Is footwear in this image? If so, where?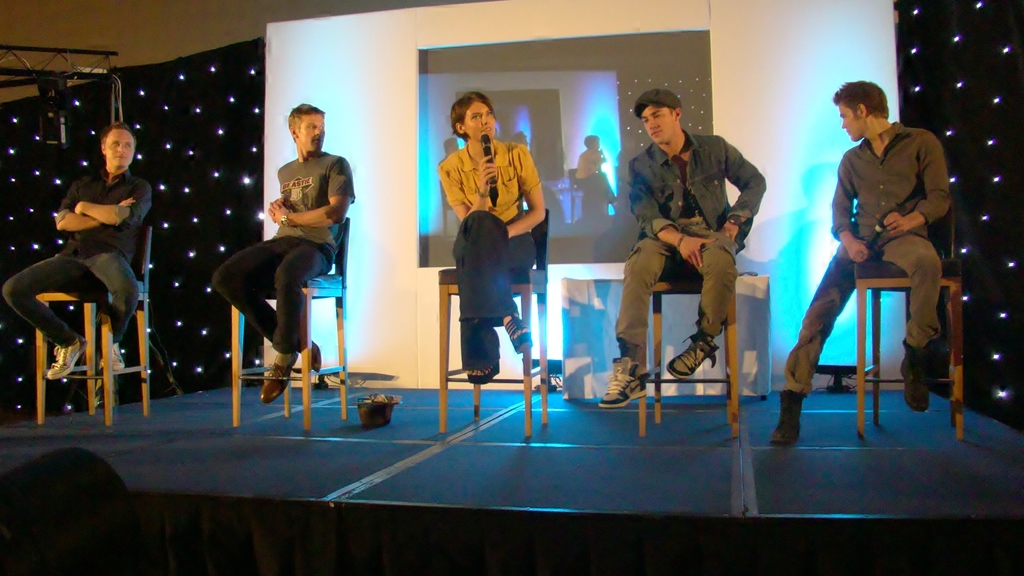
Yes, at locate(95, 342, 124, 373).
